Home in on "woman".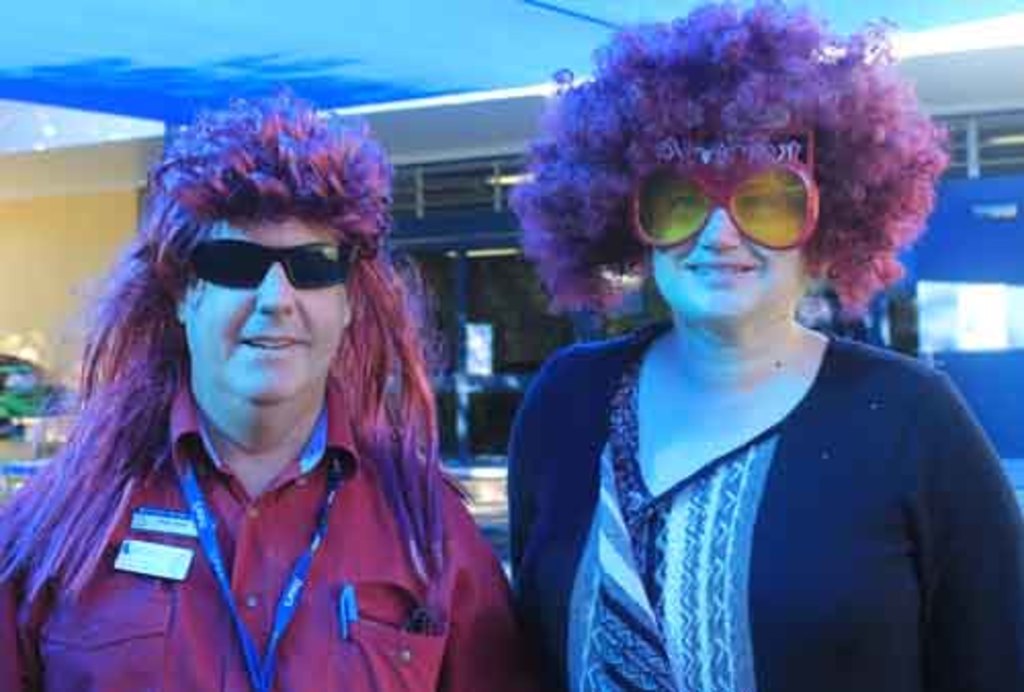
Homed in at (0,98,537,686).
